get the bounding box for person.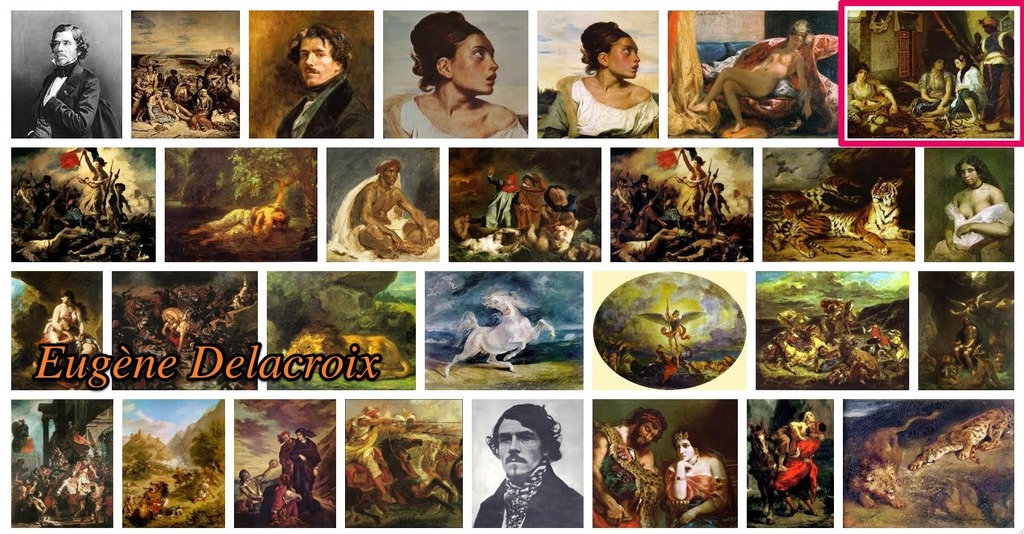
left=686, top=20, right=817, bottom=134.
